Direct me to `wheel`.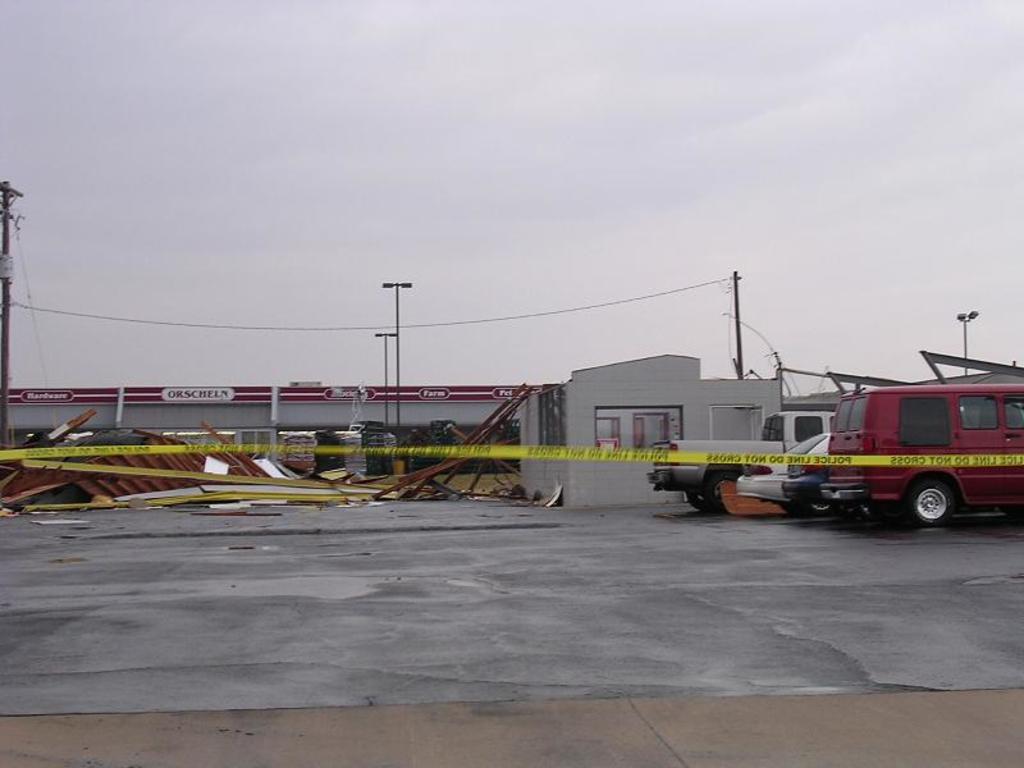
Direction: 713/474/736/512.
